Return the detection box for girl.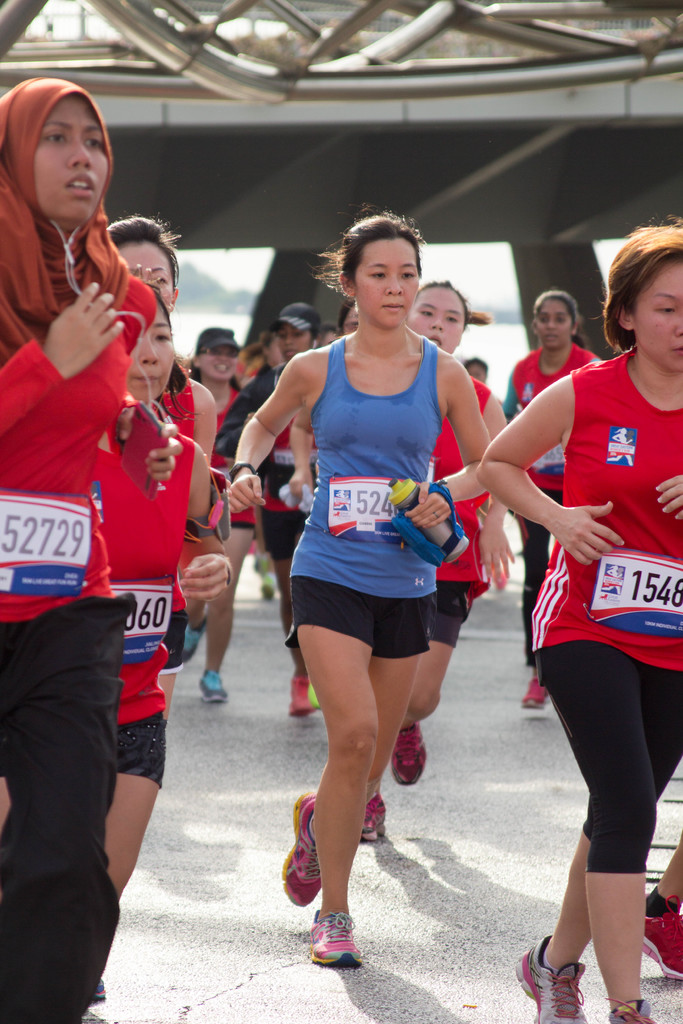
[504, 292, 597, 727].
